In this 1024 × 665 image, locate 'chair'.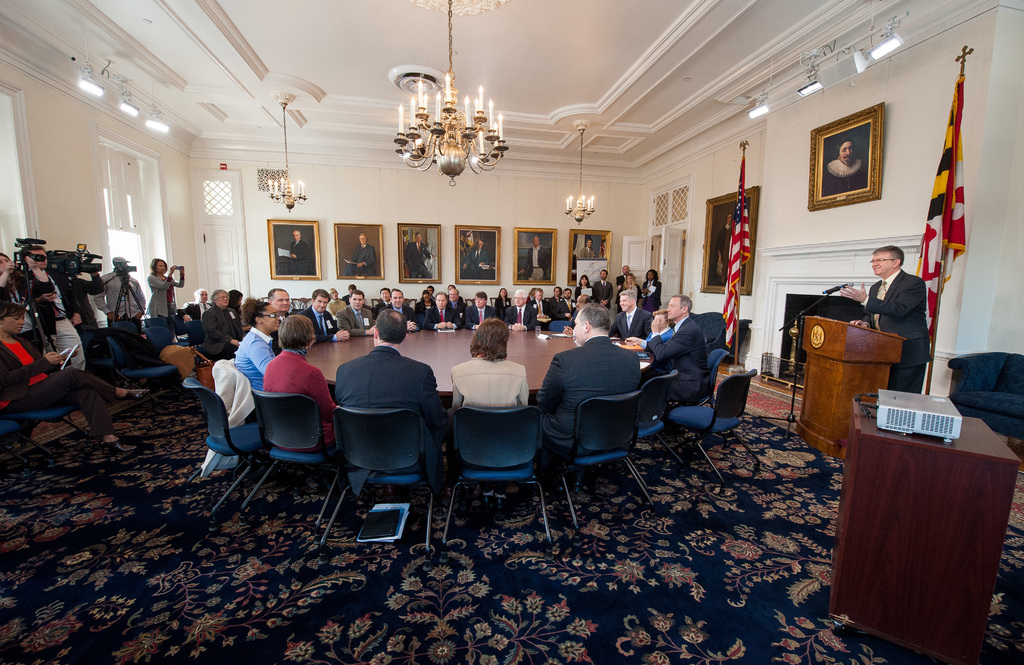
Bounding box: Rect(465, 298, 477, 307).
